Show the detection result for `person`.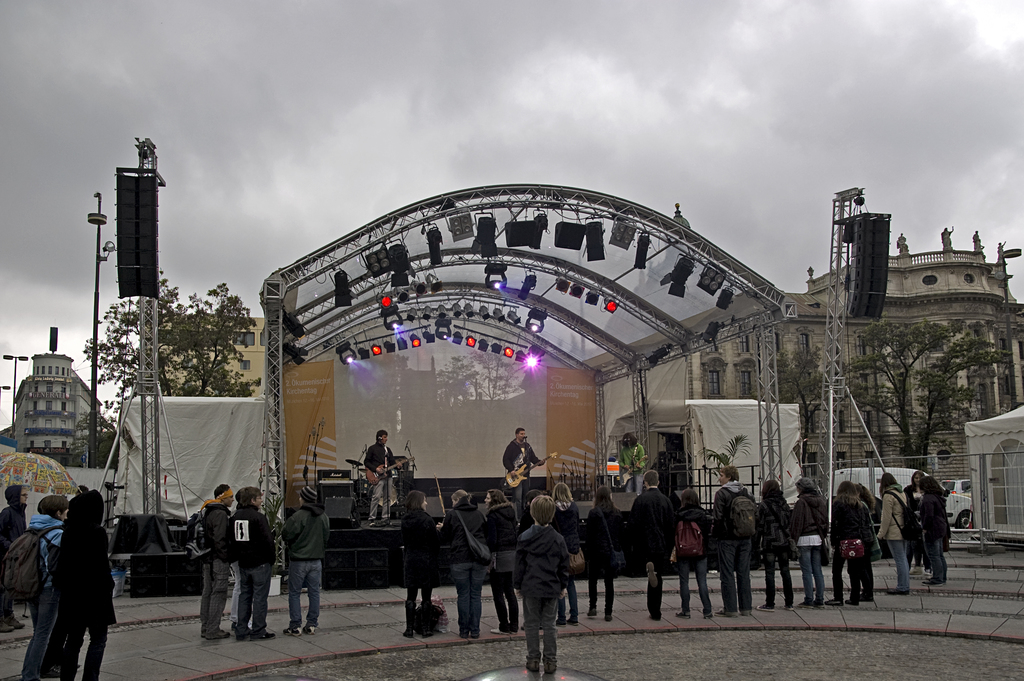
box=[899, 474, 929, 566].
